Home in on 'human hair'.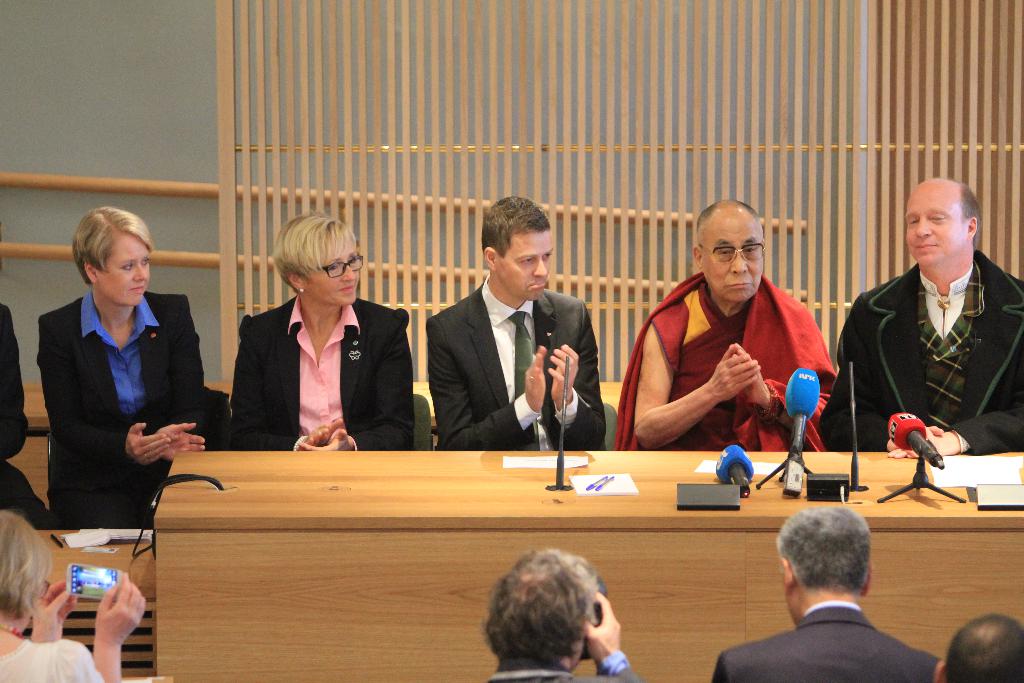
Homed in at (x1=481, y1=546, x2=598, y2=666).
